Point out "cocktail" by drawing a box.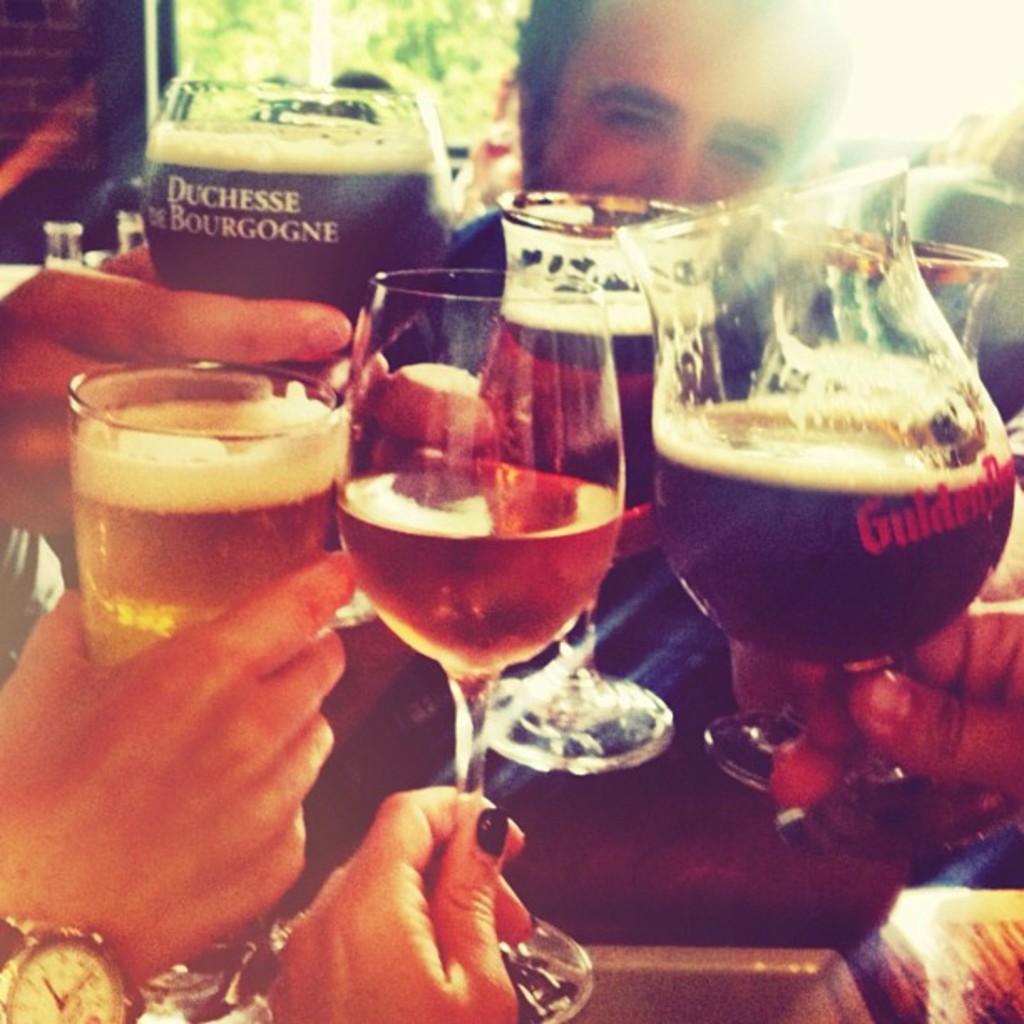
bbox(75, 356, 353, 1022).
